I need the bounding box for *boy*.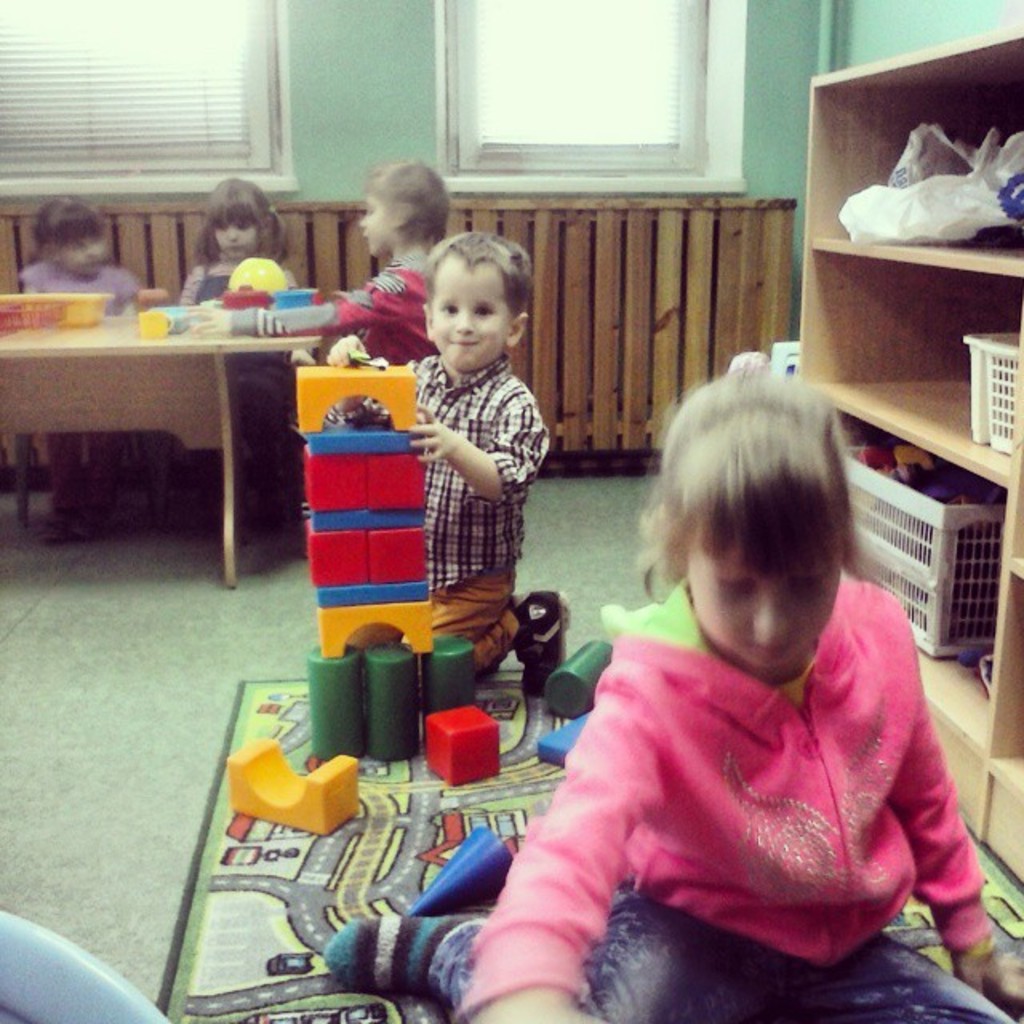
Here it is: pyautogui.locateOnScreen(181, 158, 450, 365).
